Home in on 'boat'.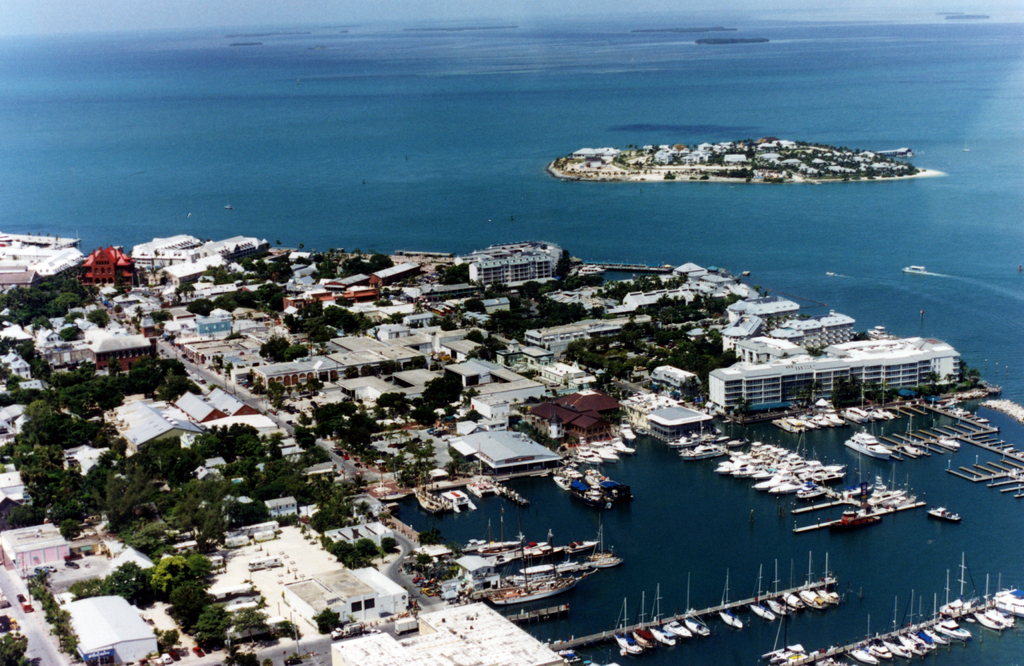
Homed in at bbox=(798, 589, 827, 615).
